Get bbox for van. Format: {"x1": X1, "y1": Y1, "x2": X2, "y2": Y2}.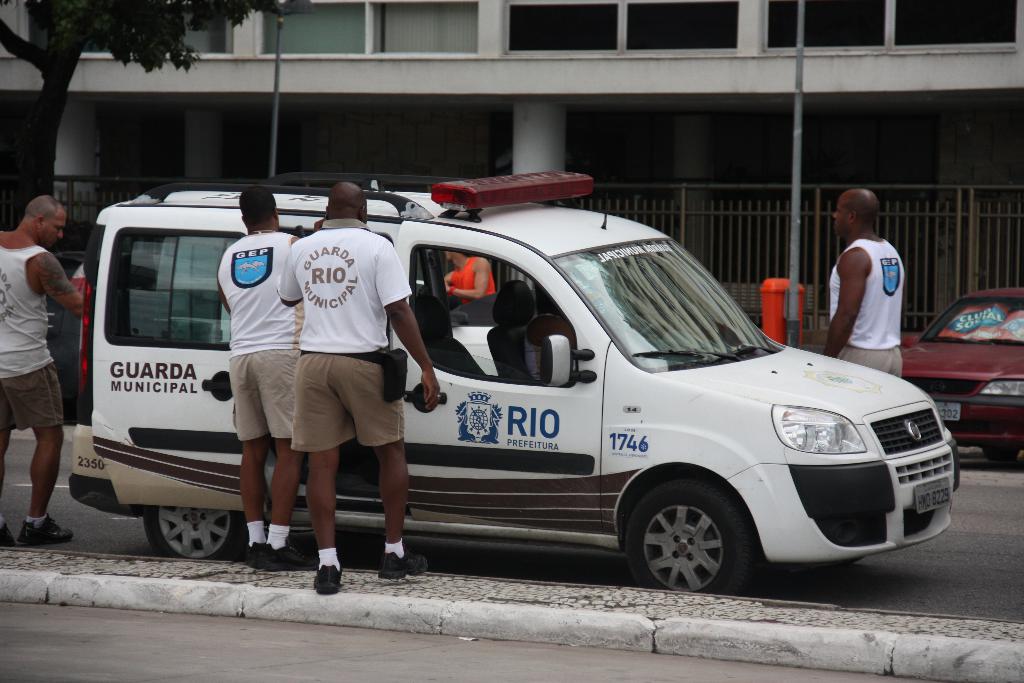
{"x1": 66, "y1": 172, "x2": 961, "y2": 598}.
